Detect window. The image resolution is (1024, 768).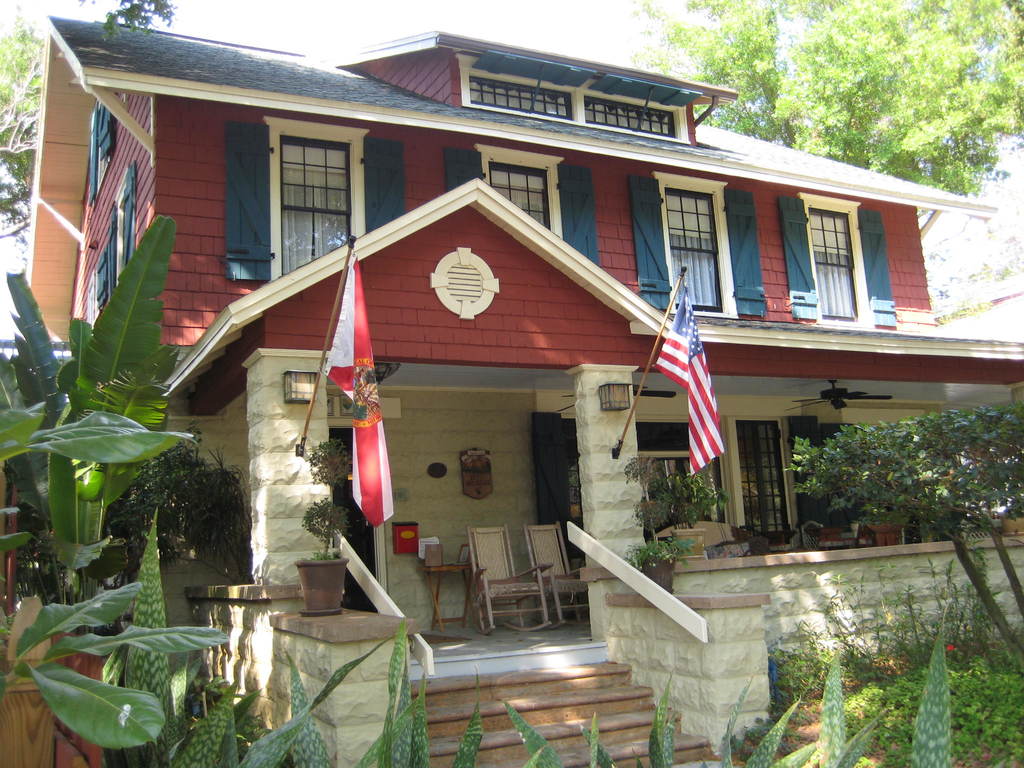
crop(492, 163, 553, 232).
